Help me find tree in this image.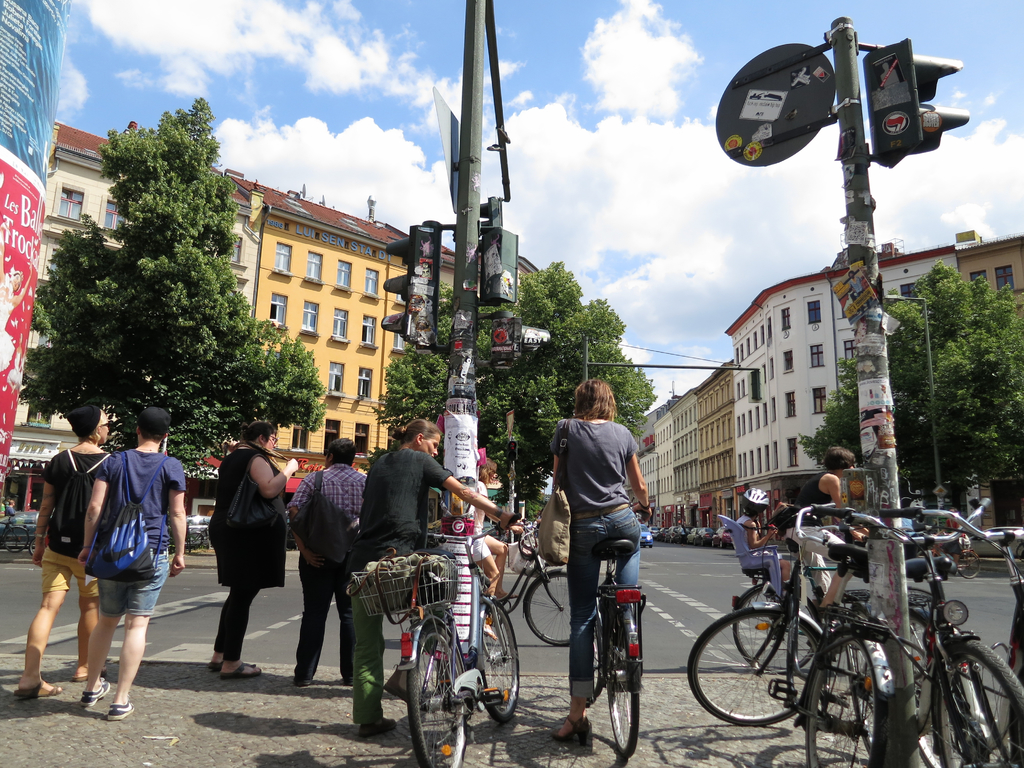
Found it: (left=796, top=260, right=1023, bottom=531).
